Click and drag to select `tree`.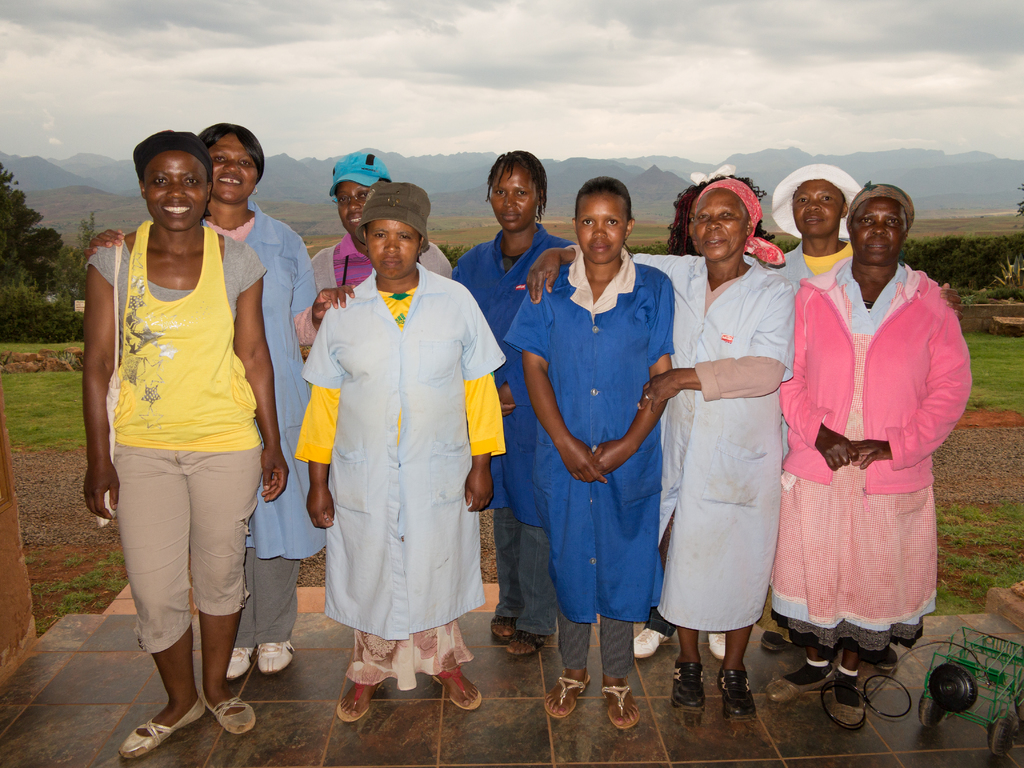
Selection: box(906, 172, 1023, 304).
